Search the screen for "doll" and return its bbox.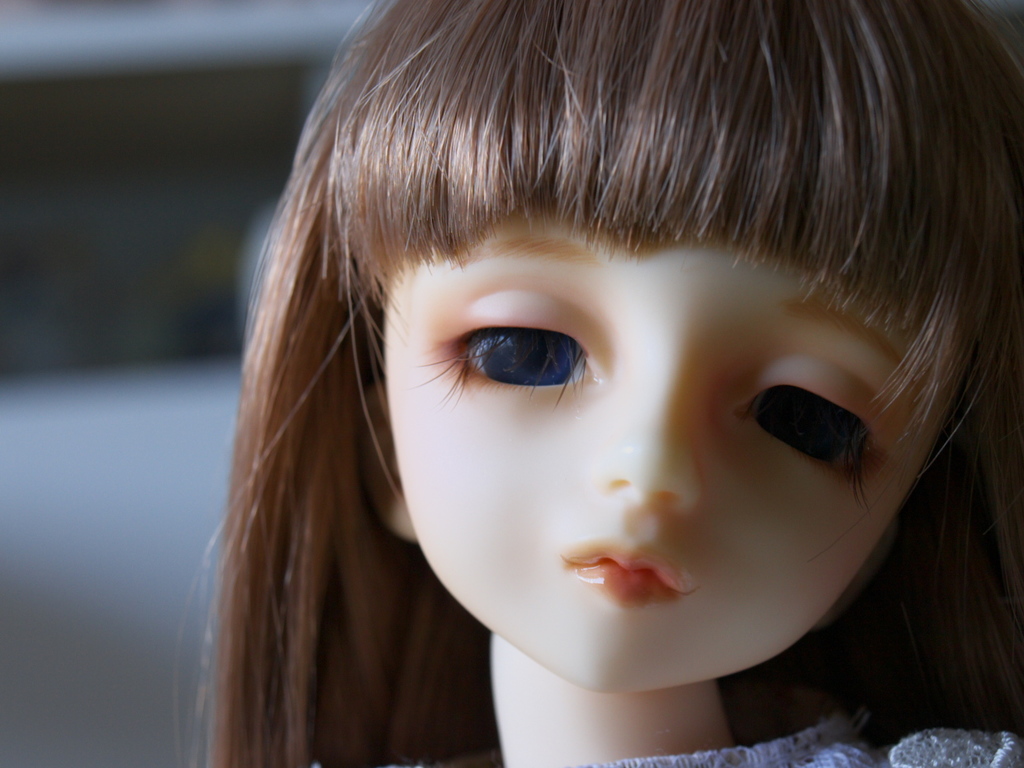
Found: box=[175, 0, 1023, 748].
